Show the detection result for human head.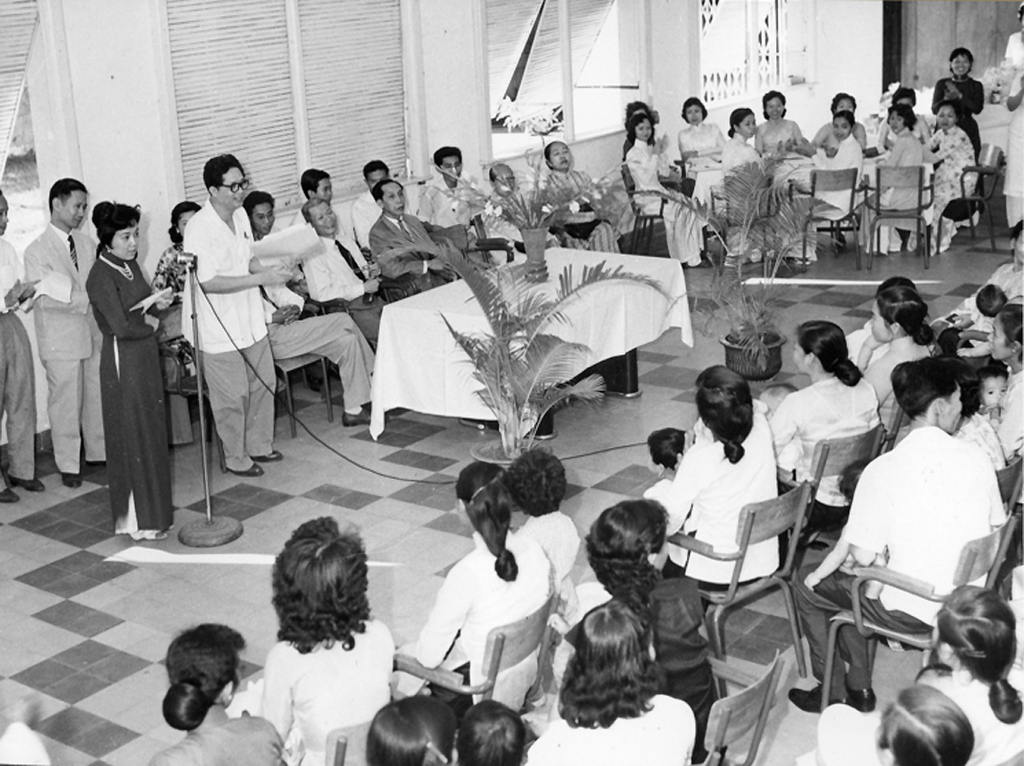
Rect(832, 109, 857, 143).
